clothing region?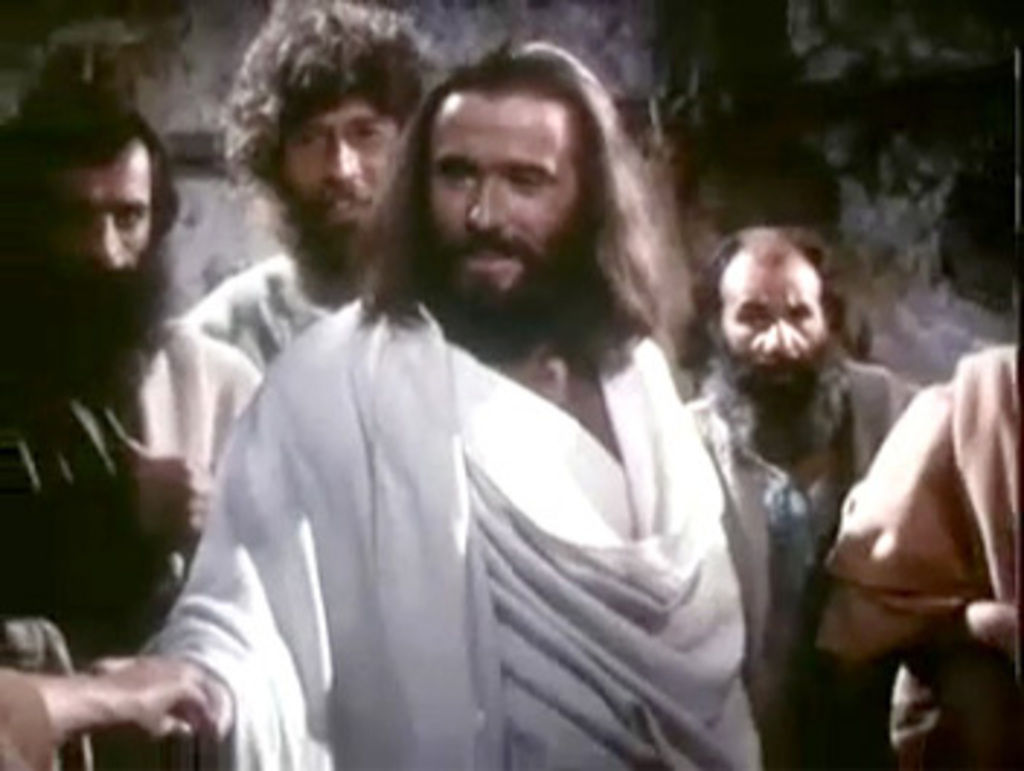
(left=111, top=273, right=785, bottom=768)
